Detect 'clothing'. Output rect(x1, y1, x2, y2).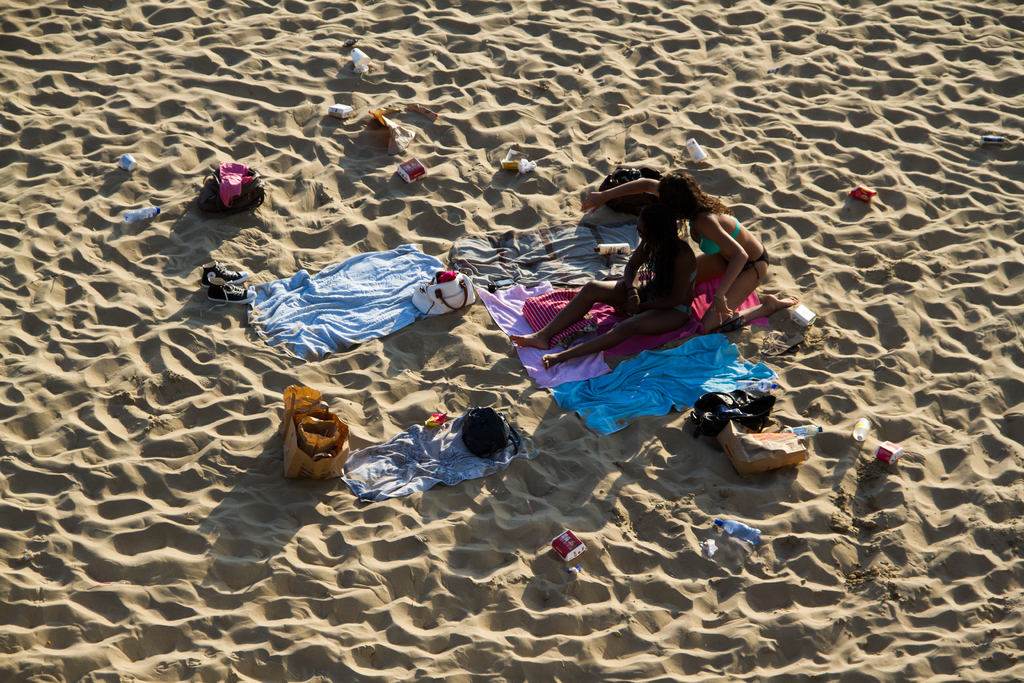
rect(695, 218, 740, 258).
